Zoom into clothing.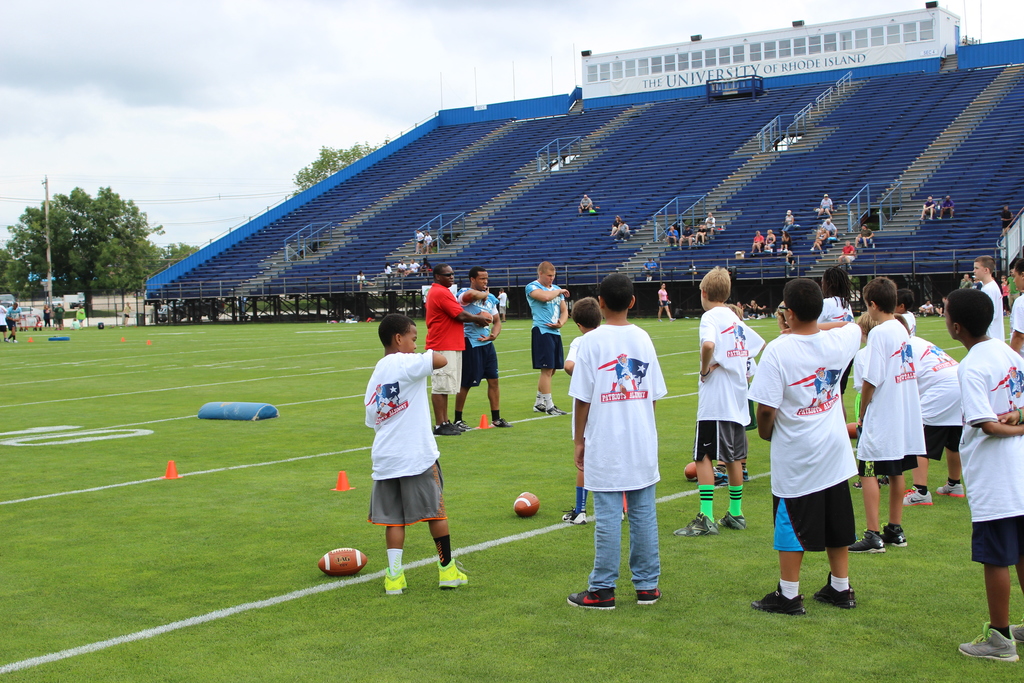
Zoom target: (431,348,467,391).
